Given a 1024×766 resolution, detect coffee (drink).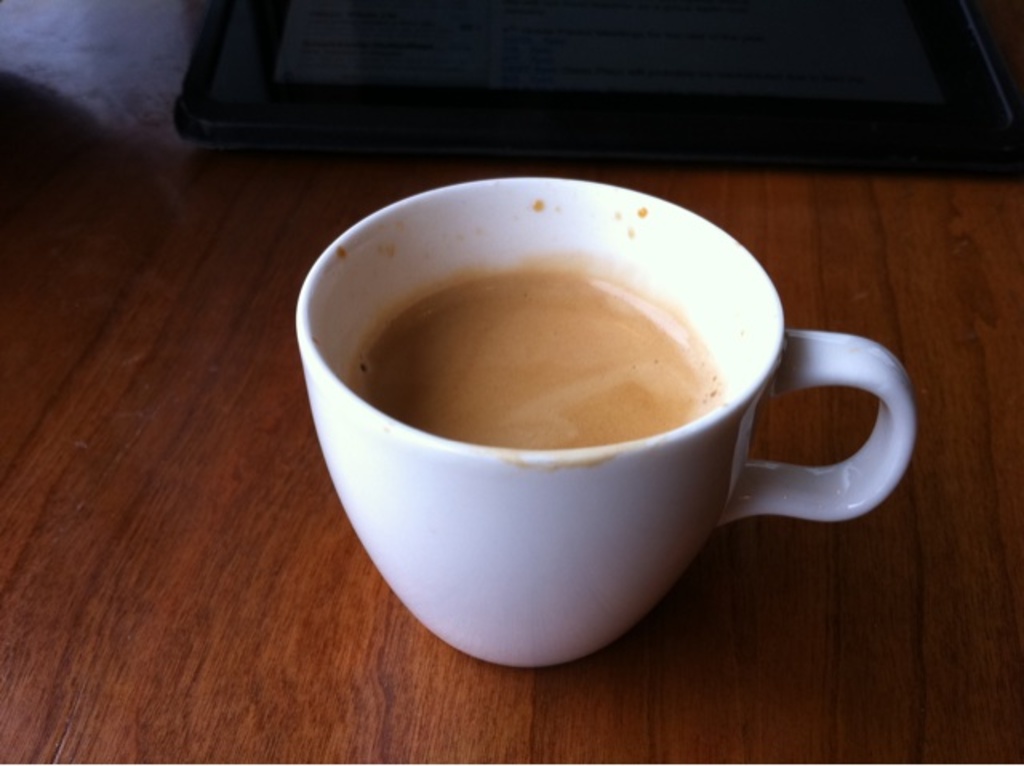
l=354, t=272, r=709, b=449.
